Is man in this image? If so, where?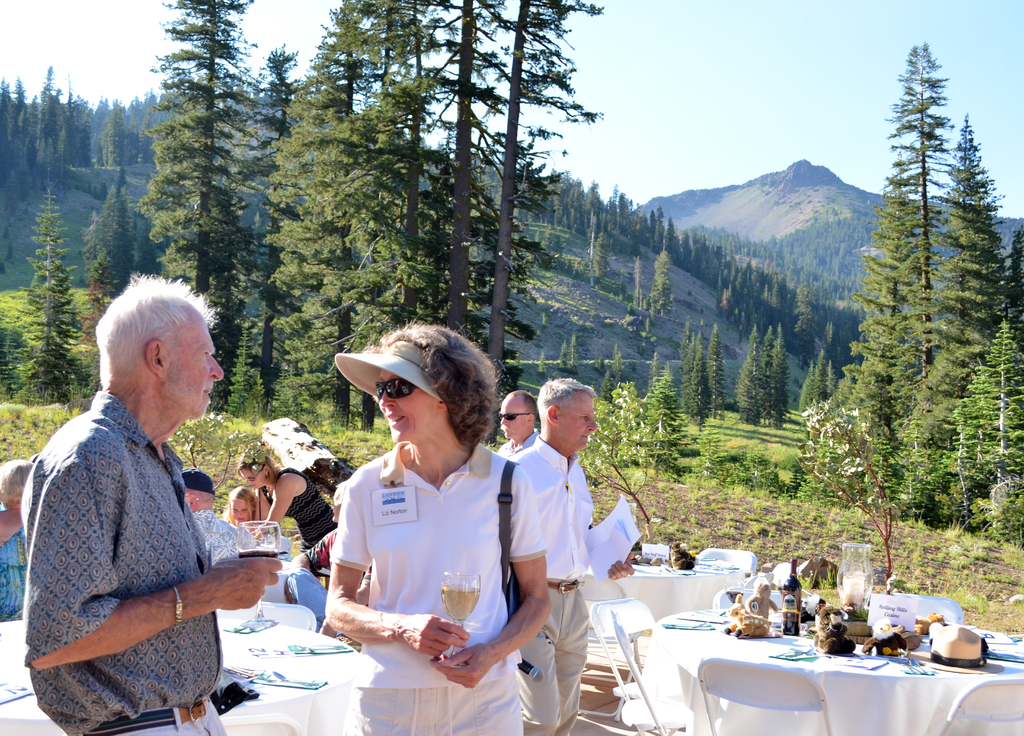
Yes, at bbox=[28, 228, 276, 735].
